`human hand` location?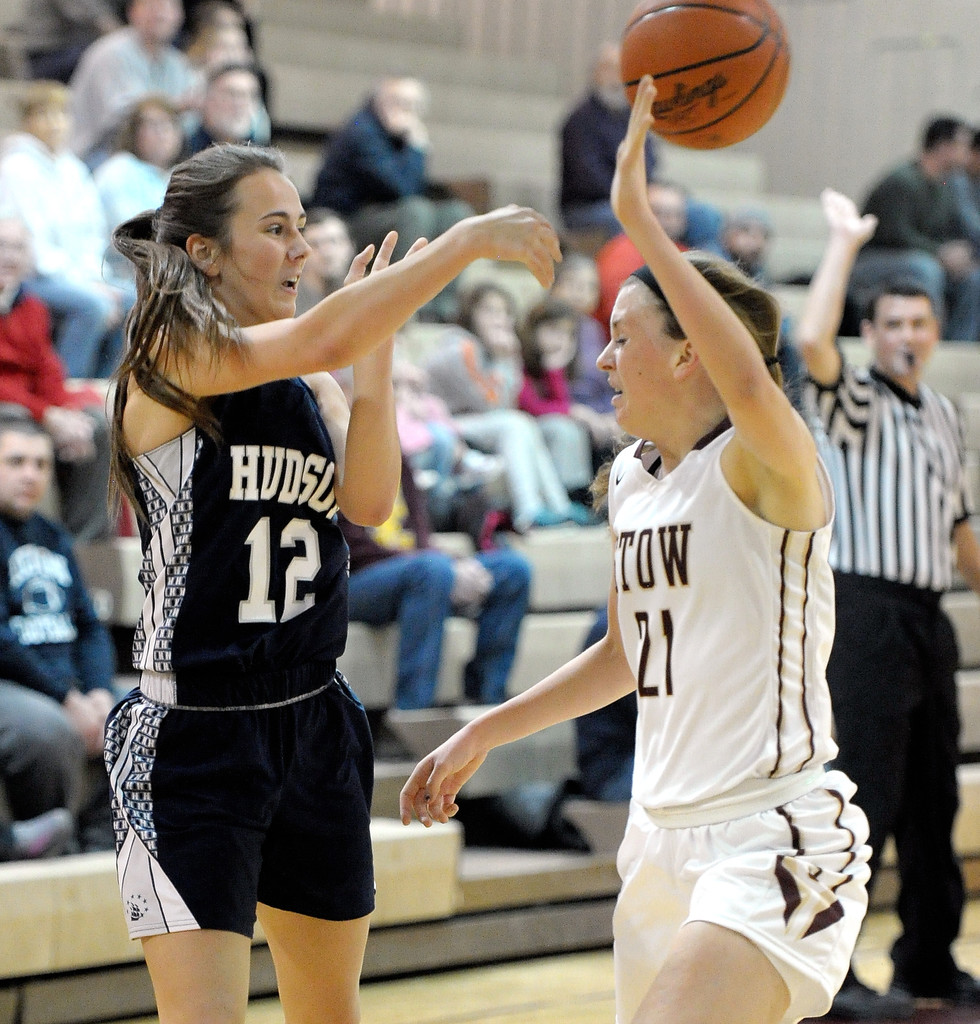
l=38, t=413, r=90, b=466
